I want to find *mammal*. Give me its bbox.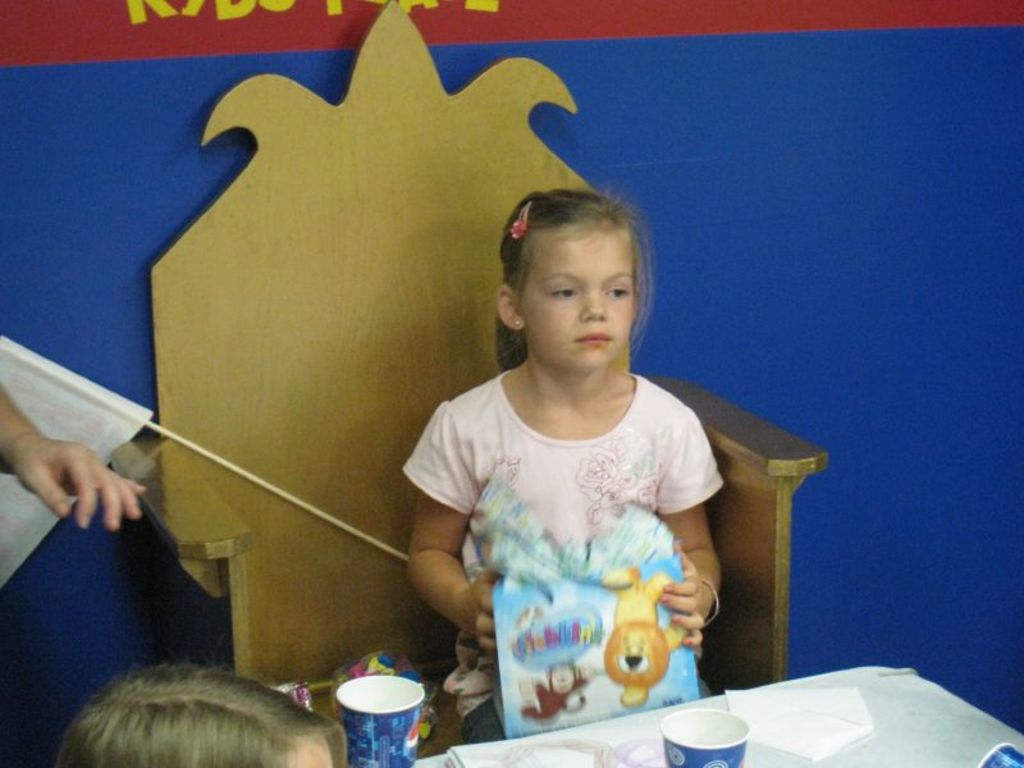
select_region(520, 662, 590, 722).
